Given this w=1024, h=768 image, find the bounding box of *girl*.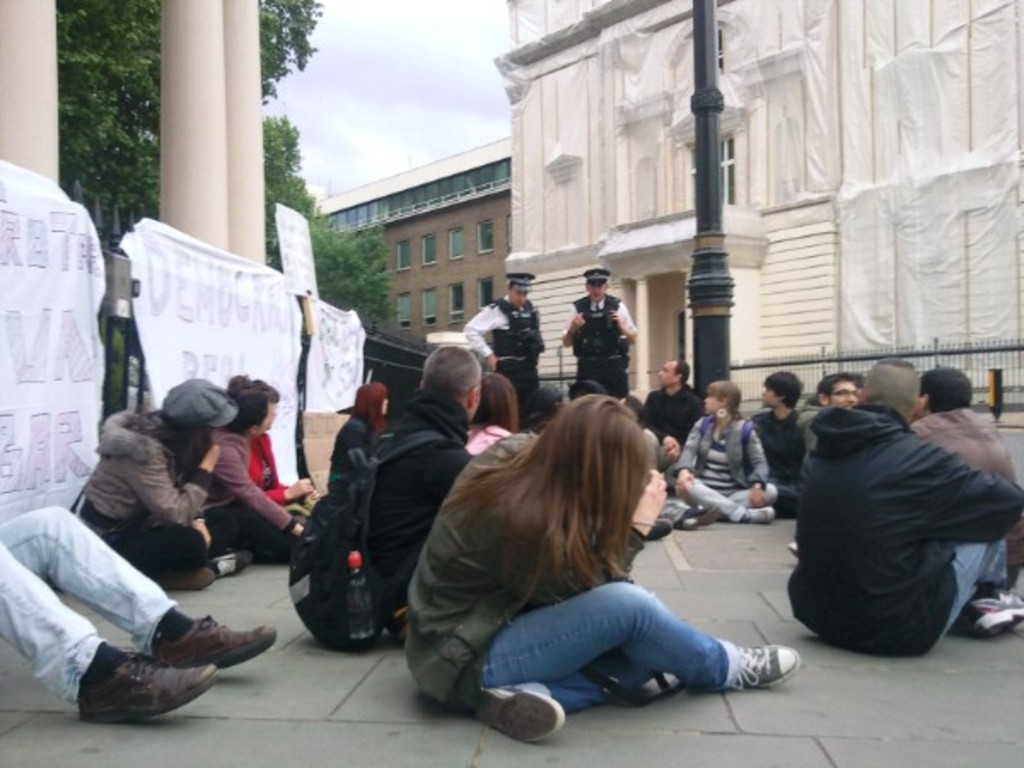
[242,375,317,517].
